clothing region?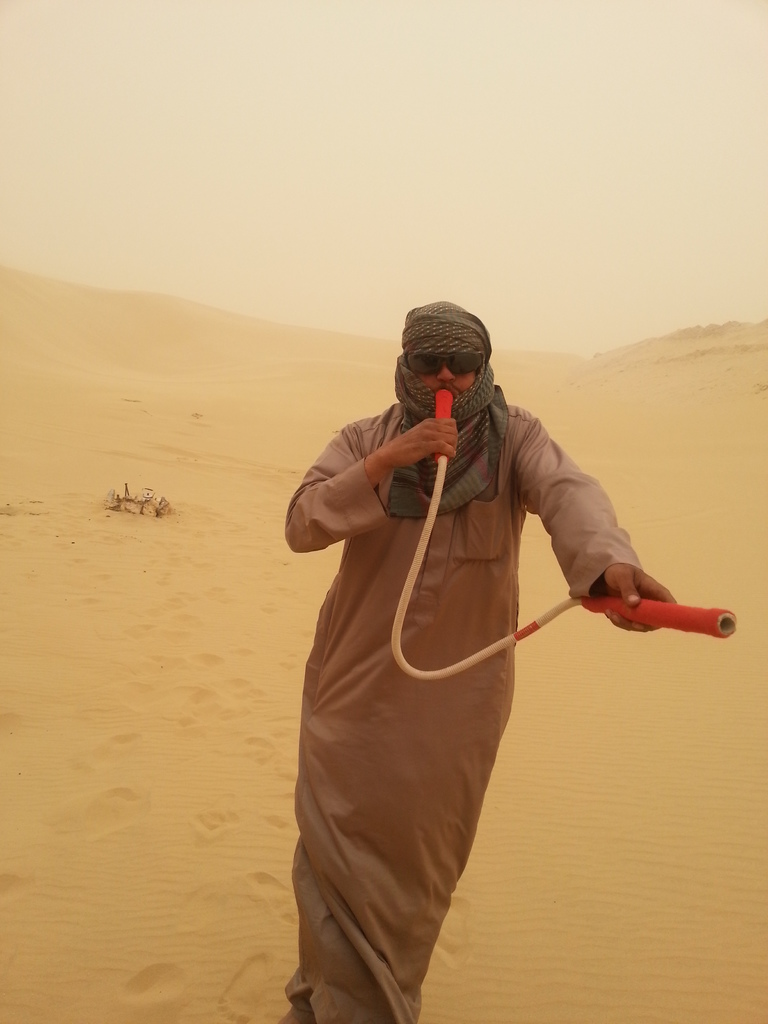
(left=286, top=299, right=641, bottom=1023)
